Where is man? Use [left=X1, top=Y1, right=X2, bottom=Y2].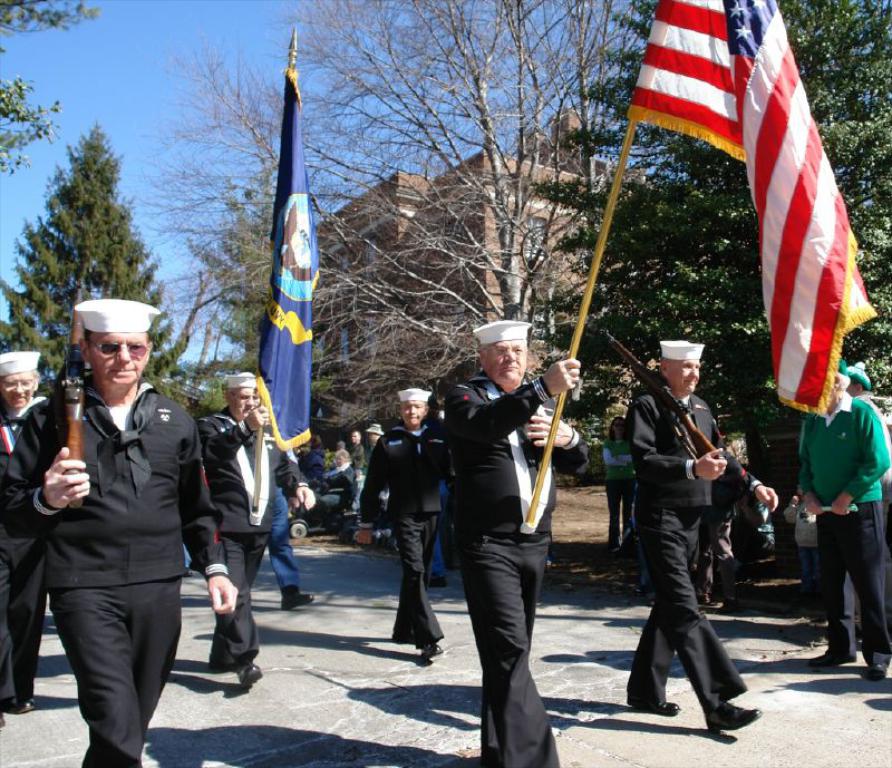
[left=198, top=372, right=293, bottom=698].
